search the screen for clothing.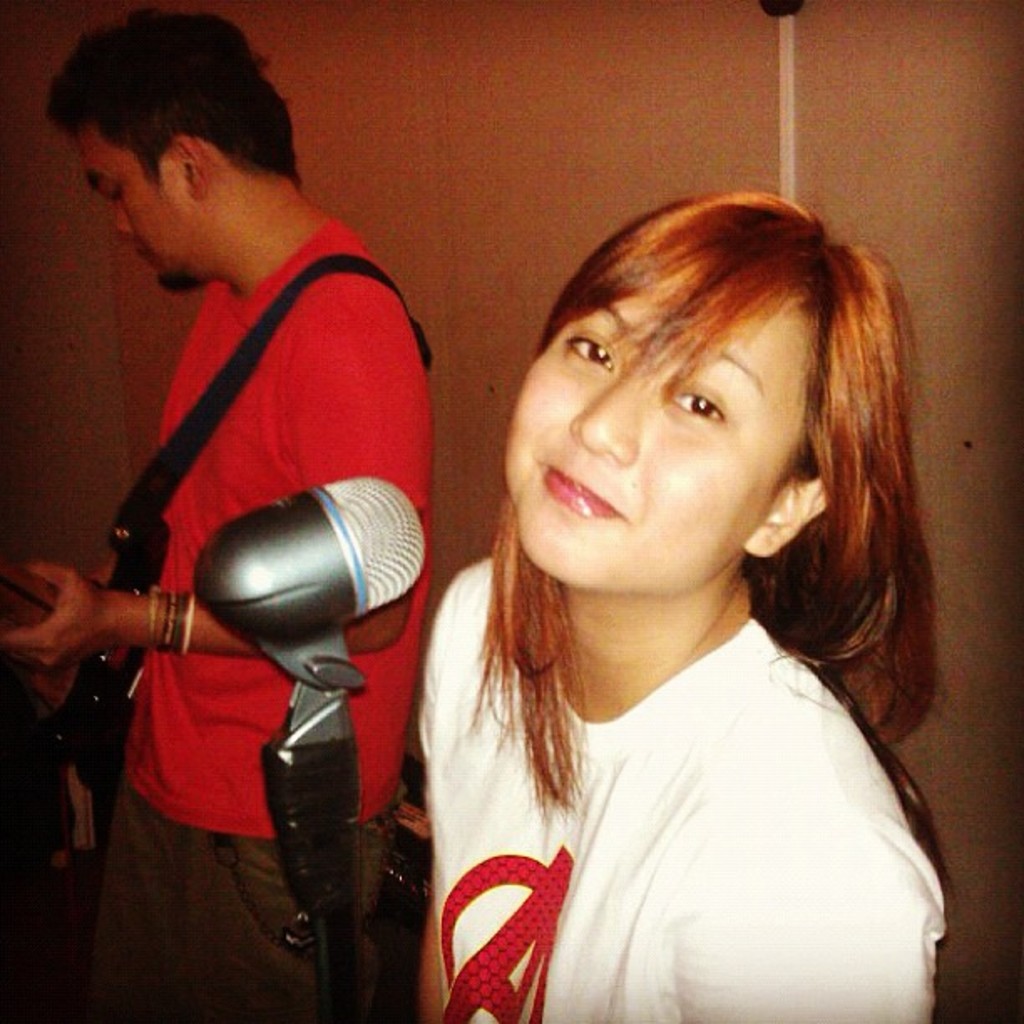
Found at 413, 550, 940, 1022.
